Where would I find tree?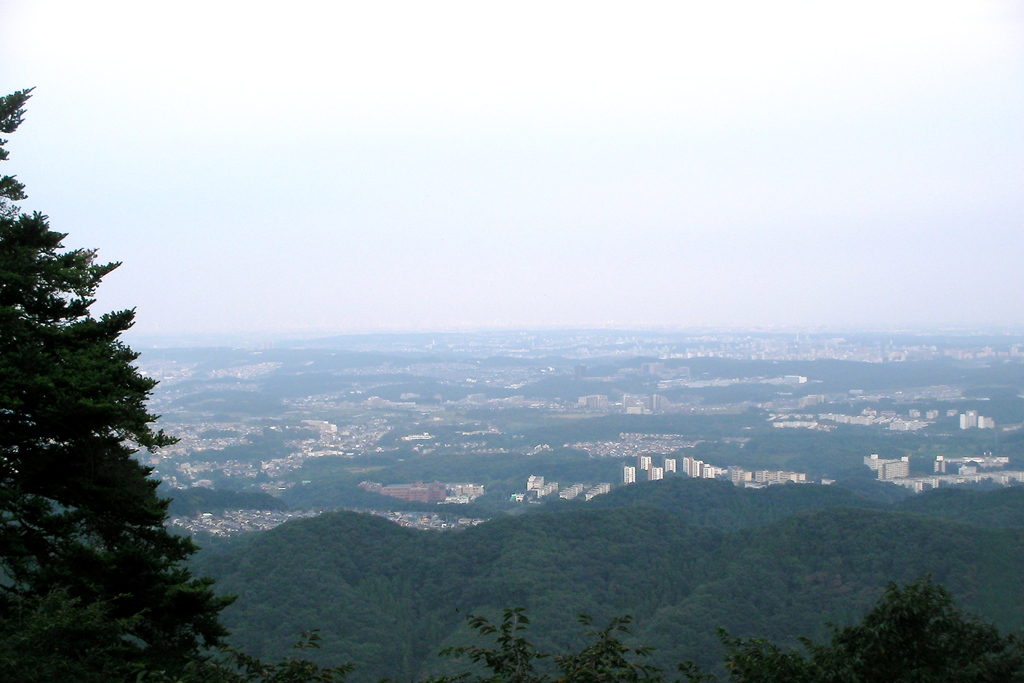
At region(4, 167, 205, 682).
